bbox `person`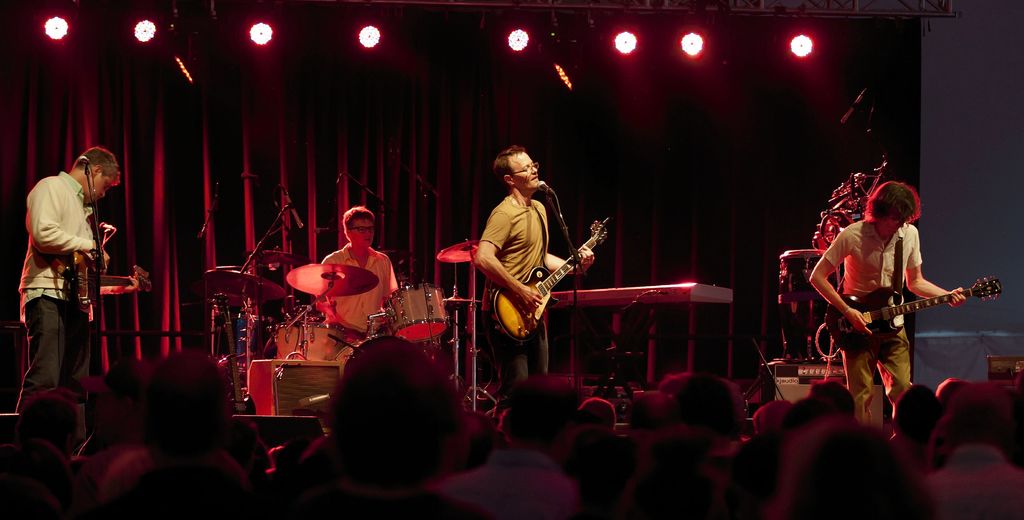
<box>801,177,966,423</box>
